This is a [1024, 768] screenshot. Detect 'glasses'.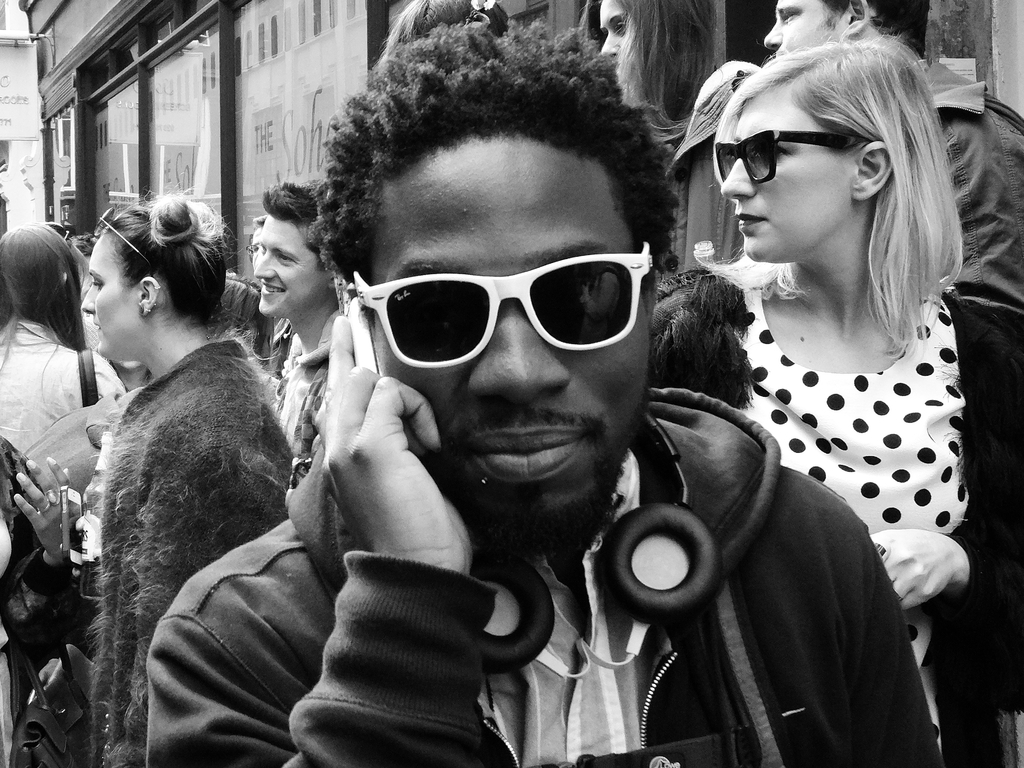
pyautogui.locateOnScreen(711, 127, 868, 189).
